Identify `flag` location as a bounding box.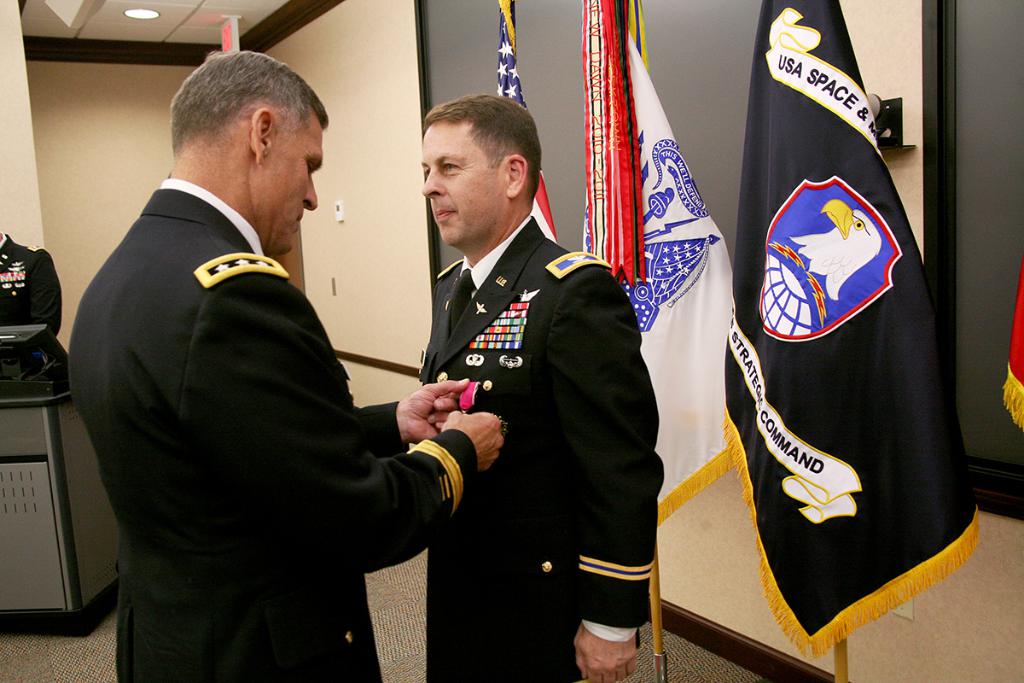
488, 0, 556, 241.
